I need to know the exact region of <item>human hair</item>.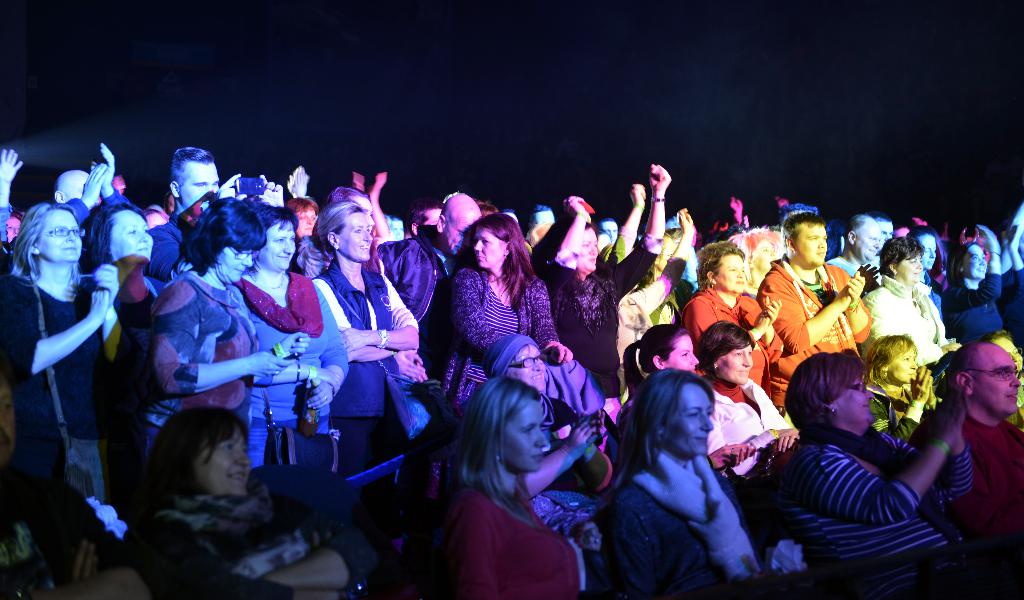
Region: 737 228 781 253.
